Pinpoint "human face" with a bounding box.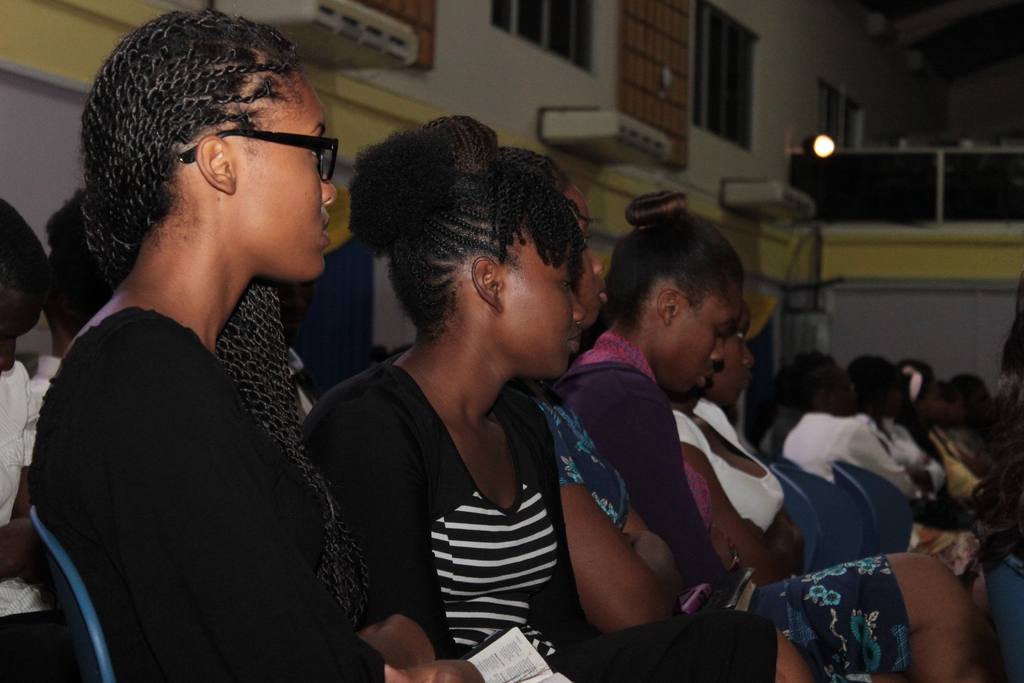
bbox=(719, 313, 753, 398).
